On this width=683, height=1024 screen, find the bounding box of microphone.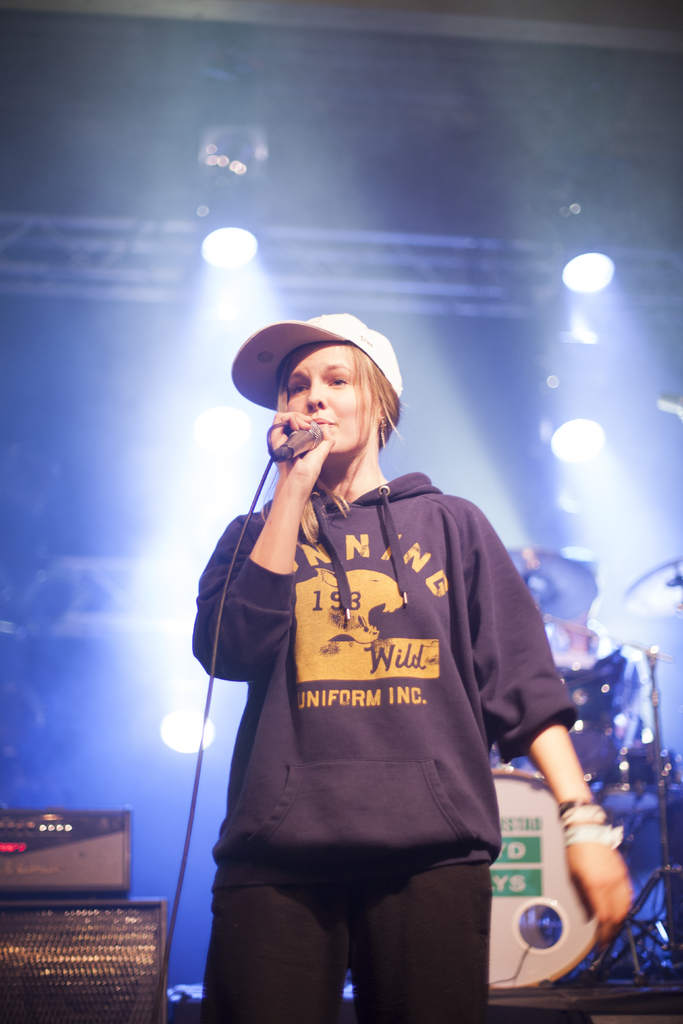
Bounding box: rect(276, 419, 324, 462).
